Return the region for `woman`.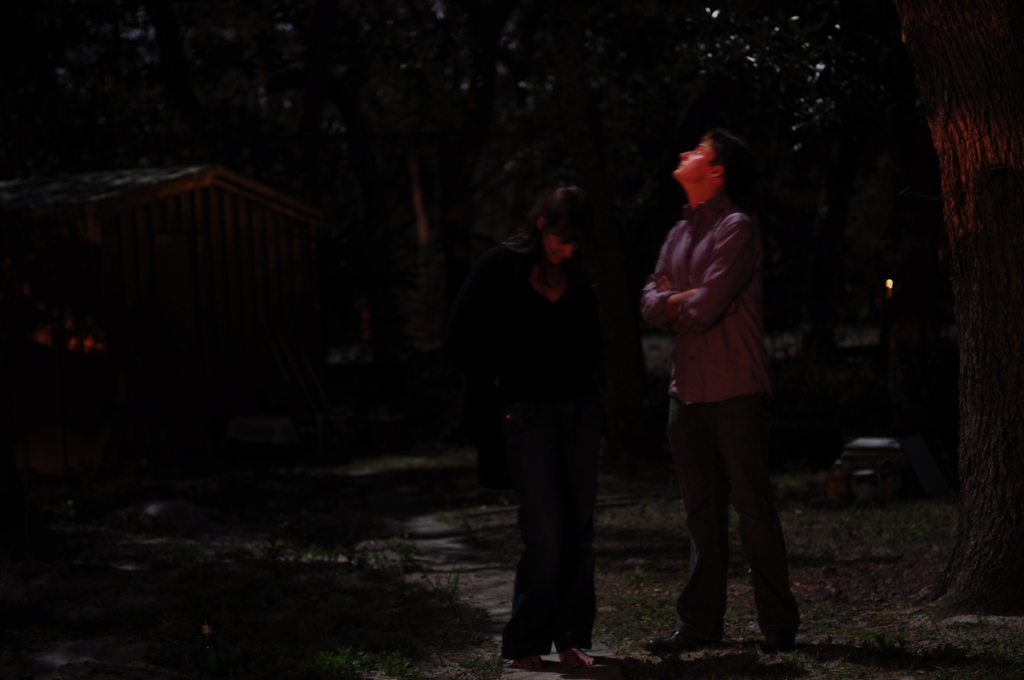
(462, 166, 652, 679).
